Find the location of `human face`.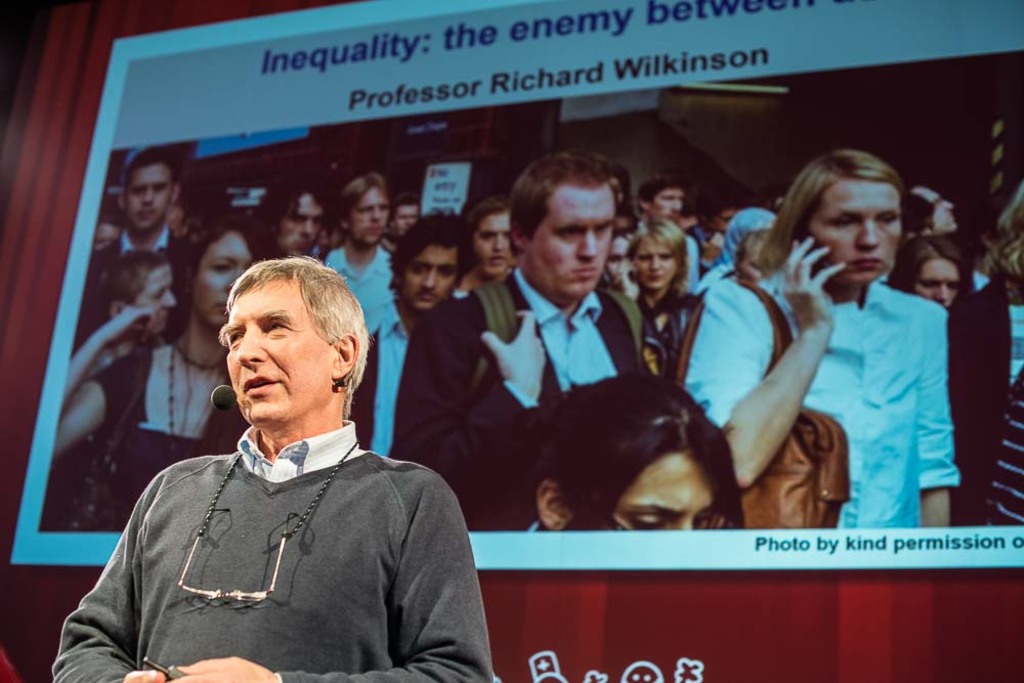
Location: Rect(123, 165, 174, 239).
